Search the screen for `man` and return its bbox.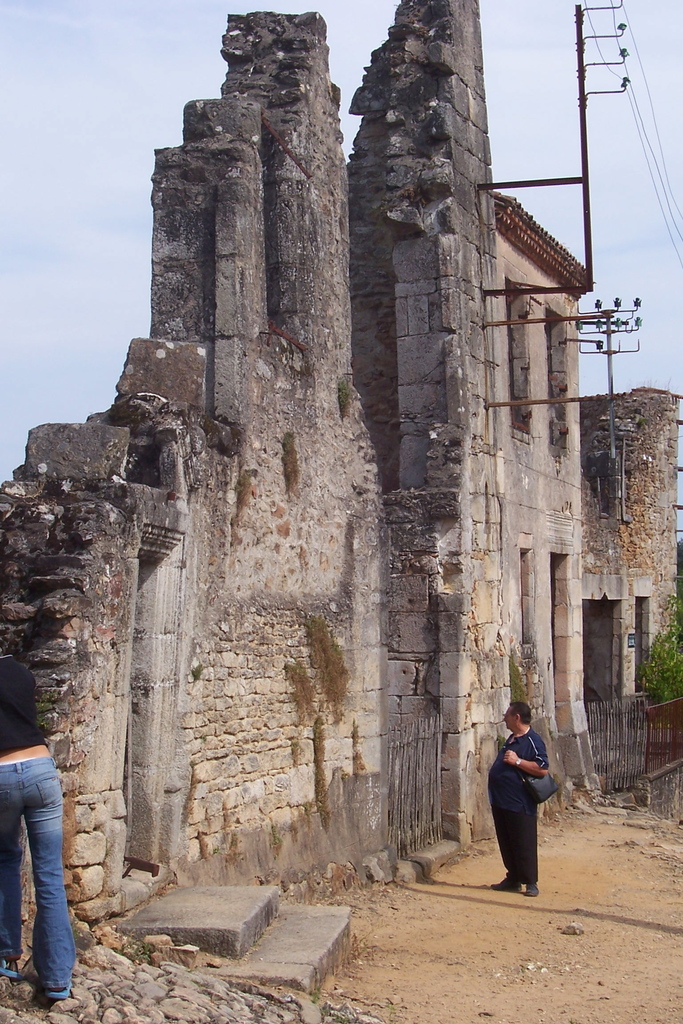
Found: bbox(476, 719, 547, 887).
